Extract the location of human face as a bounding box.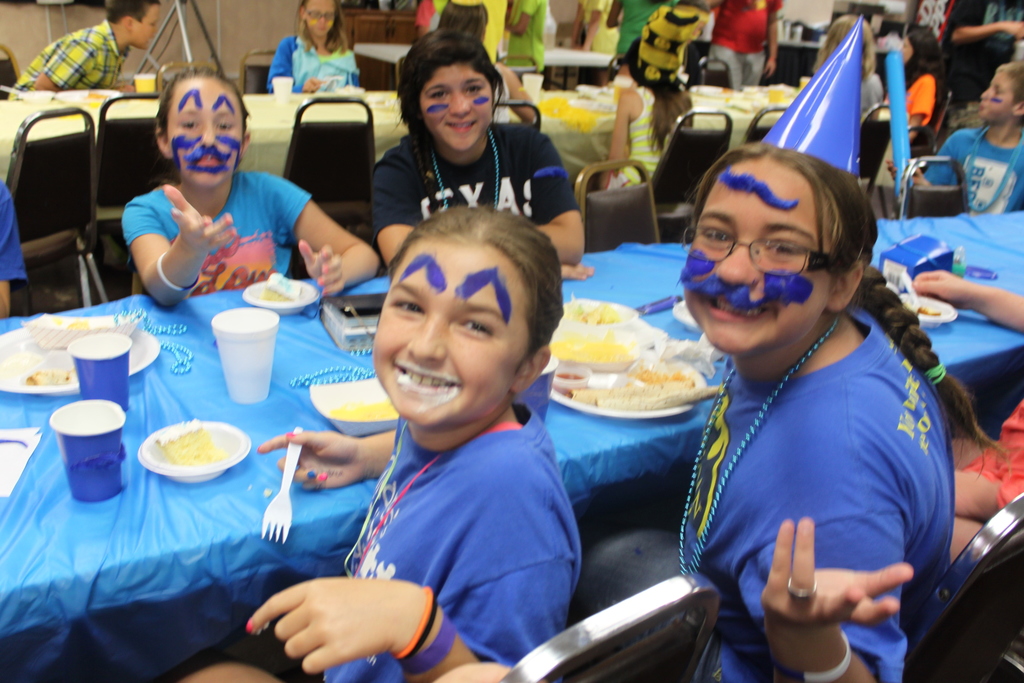
<bbox>422, 64, 492, 147</bbox>.
